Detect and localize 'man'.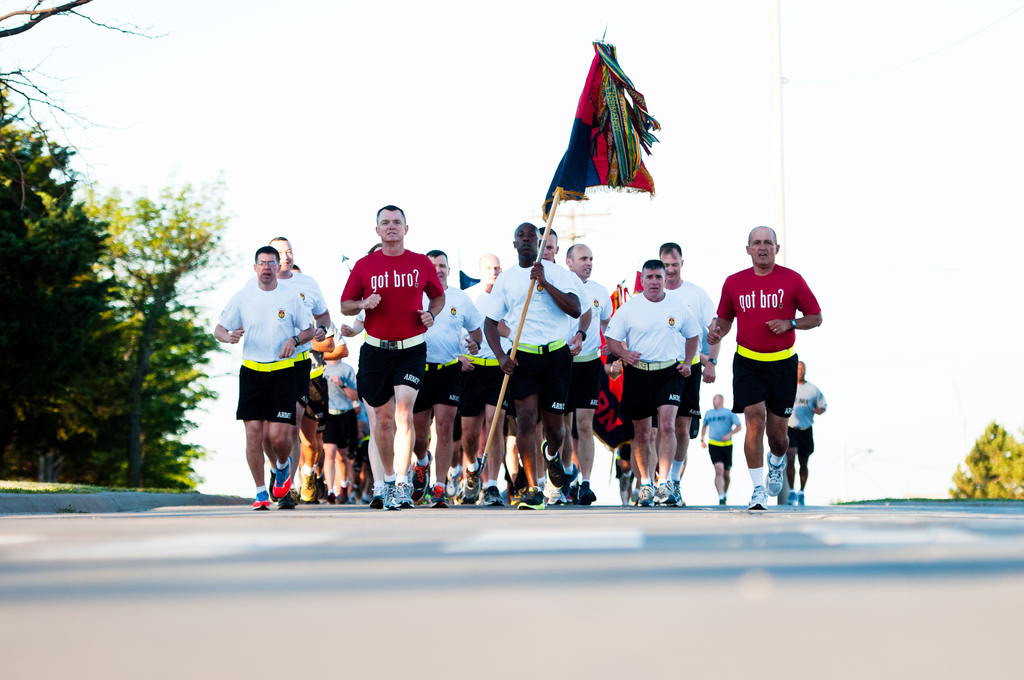
Localized at (211, 245, 316, 510).
